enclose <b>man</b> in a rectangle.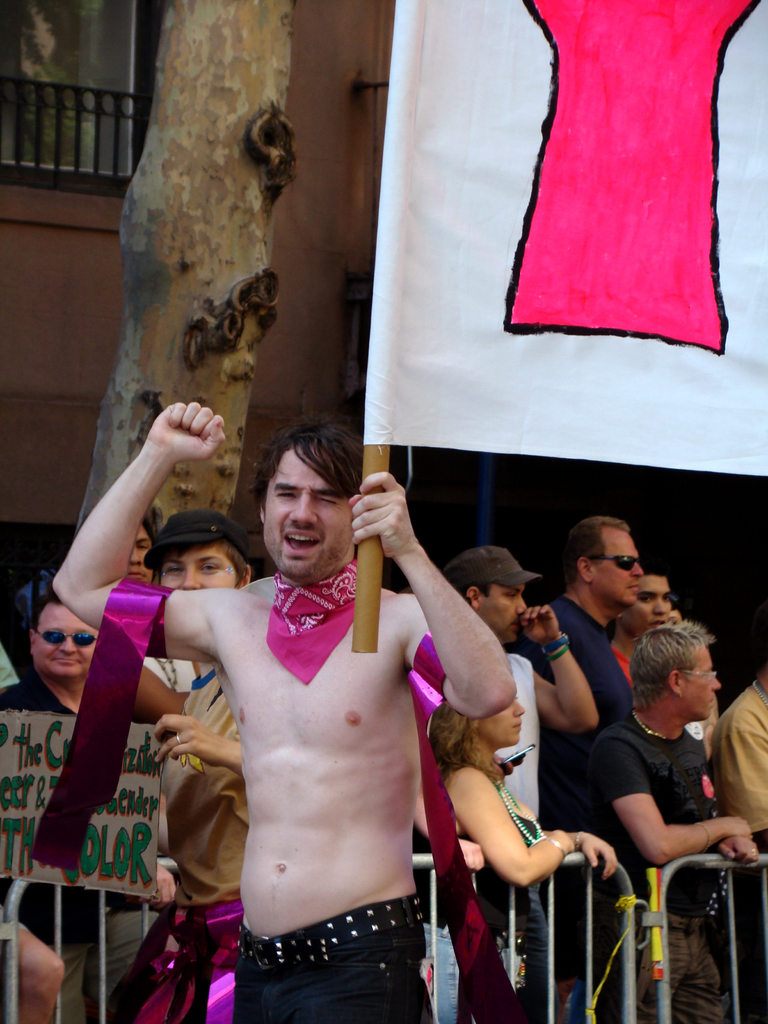
{"left": 599, "top": 612, "right": 755, "bottom": 1023}.
